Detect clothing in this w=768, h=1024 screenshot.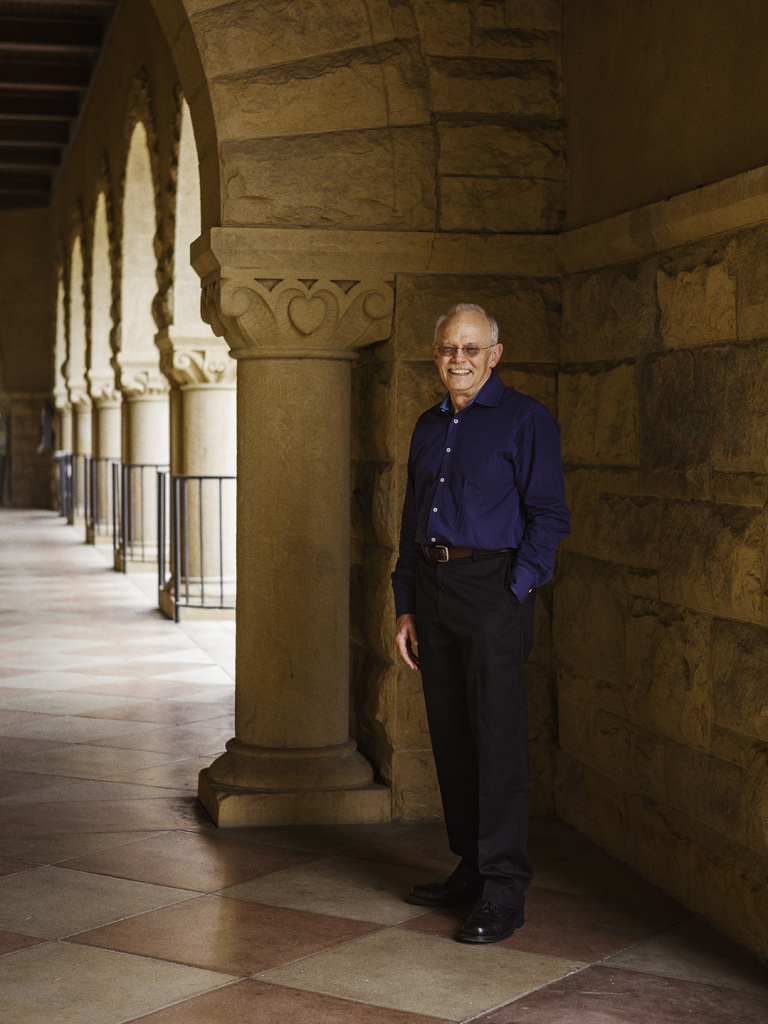
Detection: l=372, t=296, r=571, b=903.
